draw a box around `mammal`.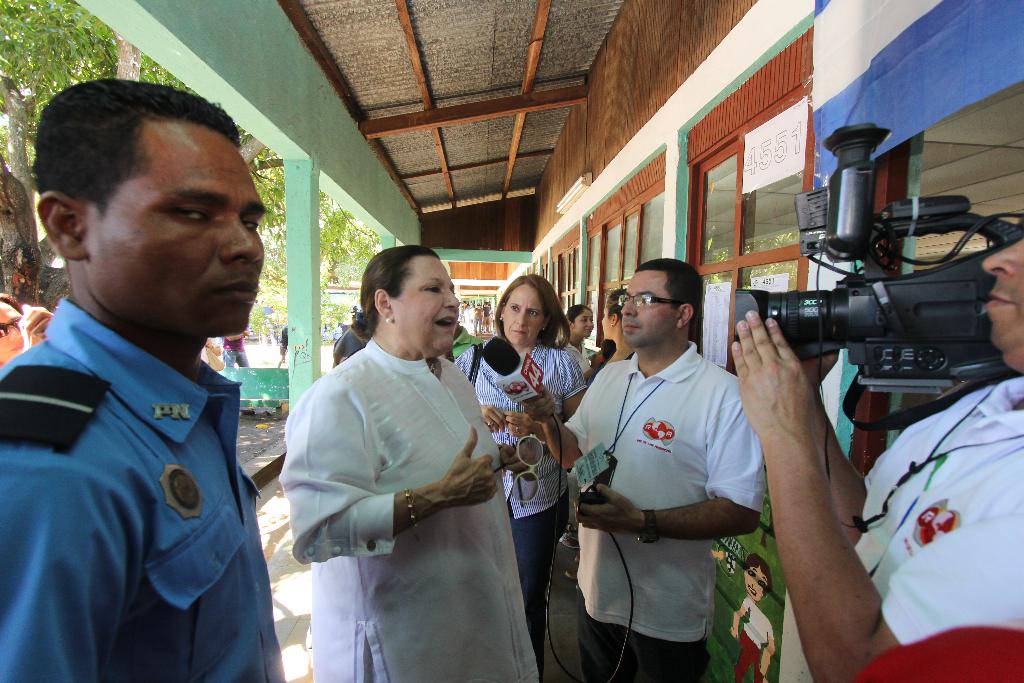
0, 290, 56, 370.
